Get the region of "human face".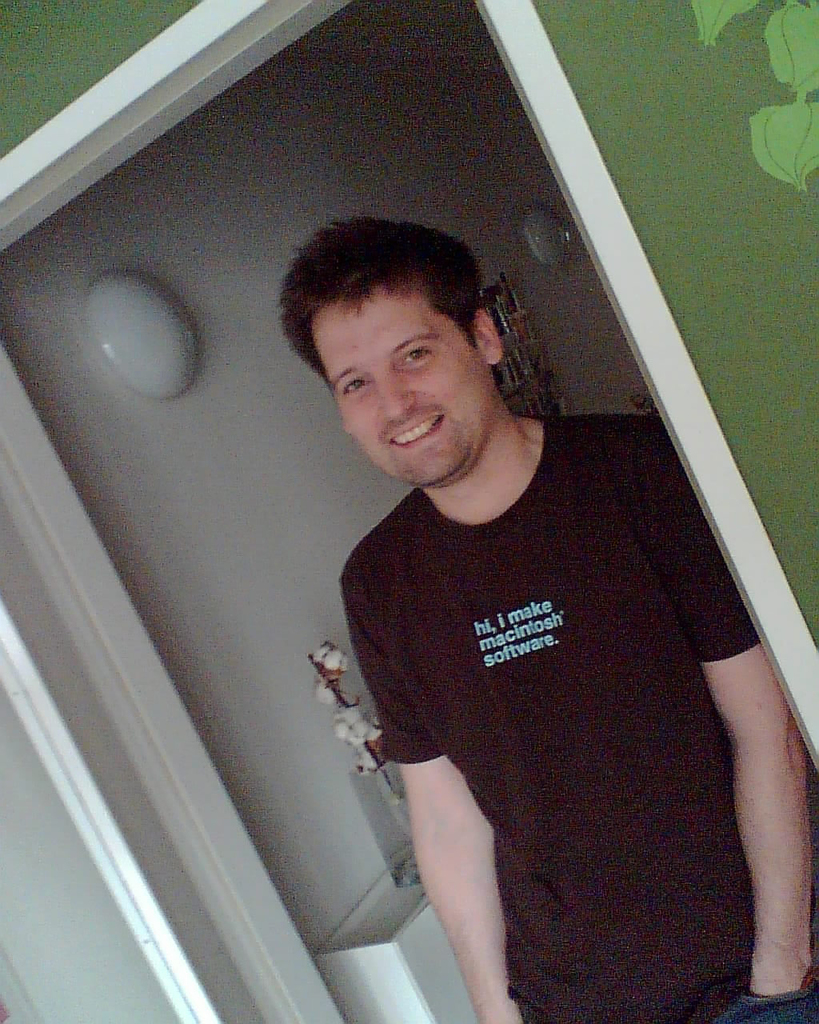
x1=318 y1=285 x2=499 y2=496.
